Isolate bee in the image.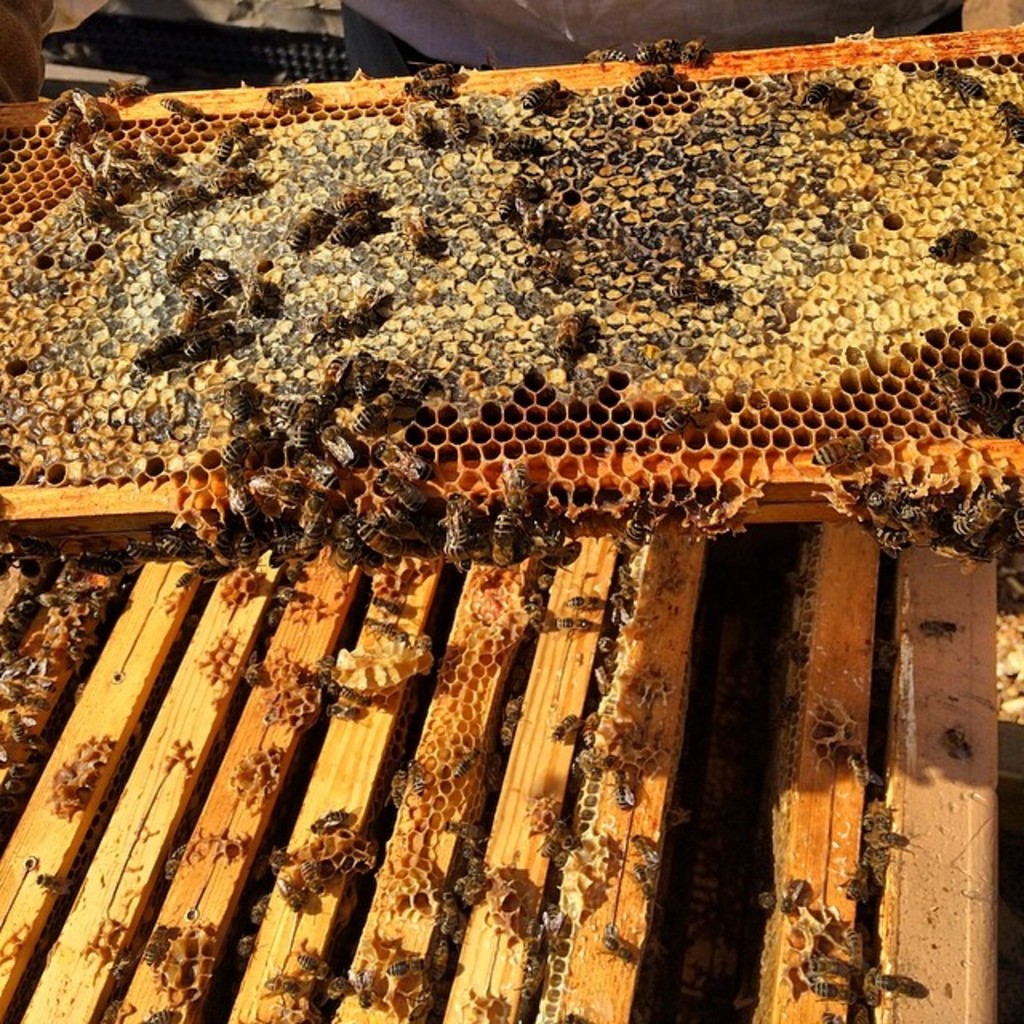
Isolated region: bbox=(418, 61, 462, 85).
